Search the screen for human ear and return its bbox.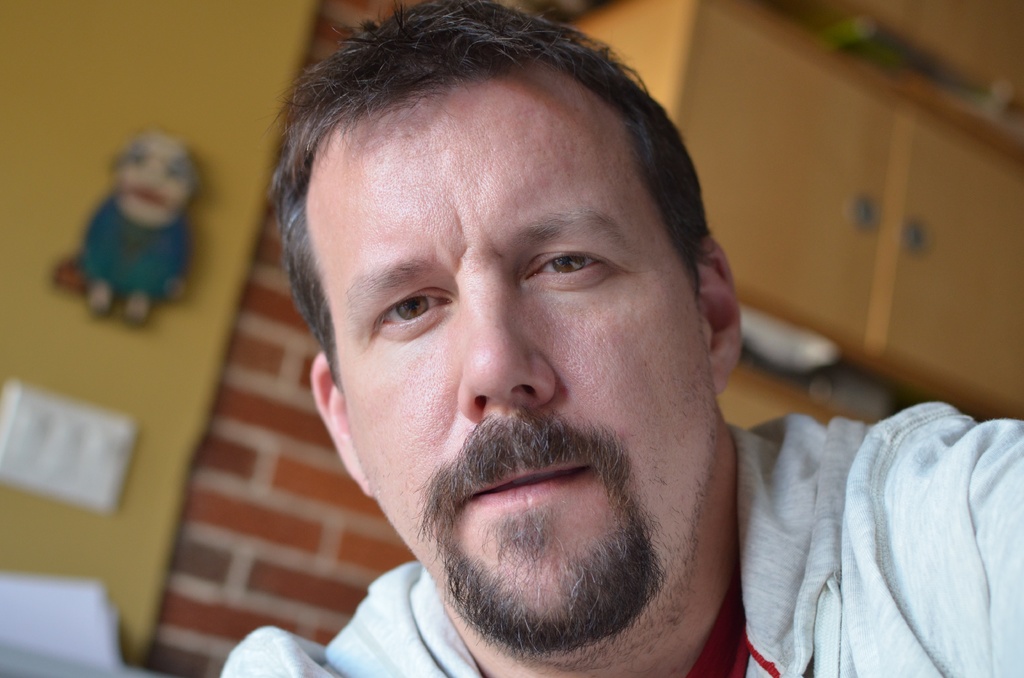
Found: 309/349/367/496.
